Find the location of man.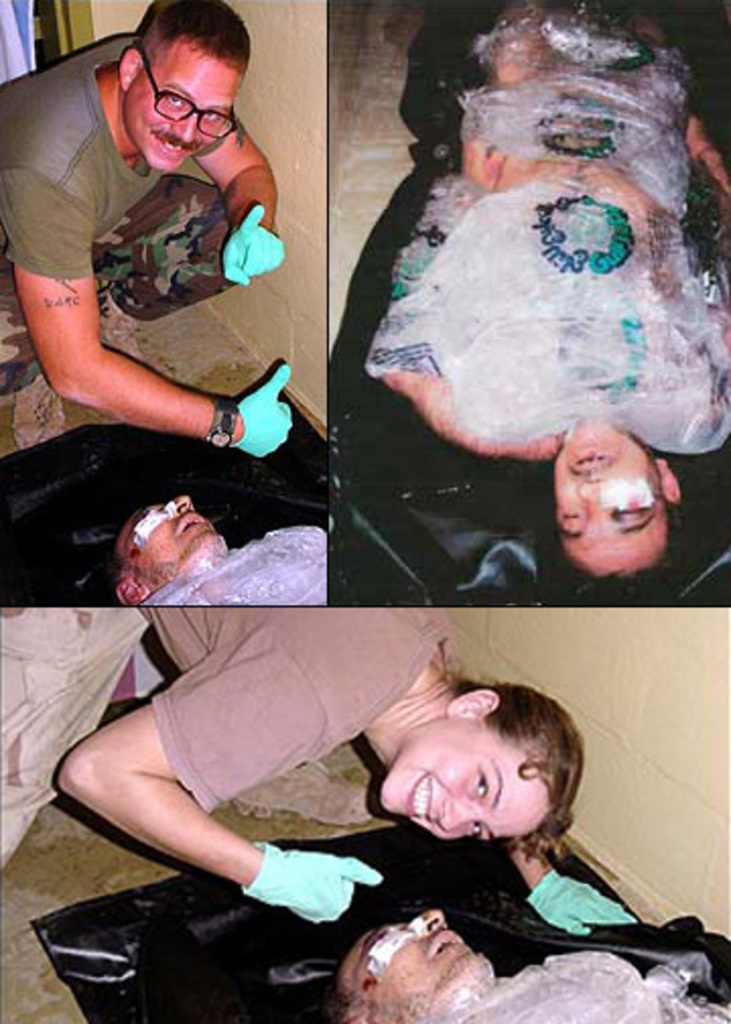
Location: 339 0 729 573.
